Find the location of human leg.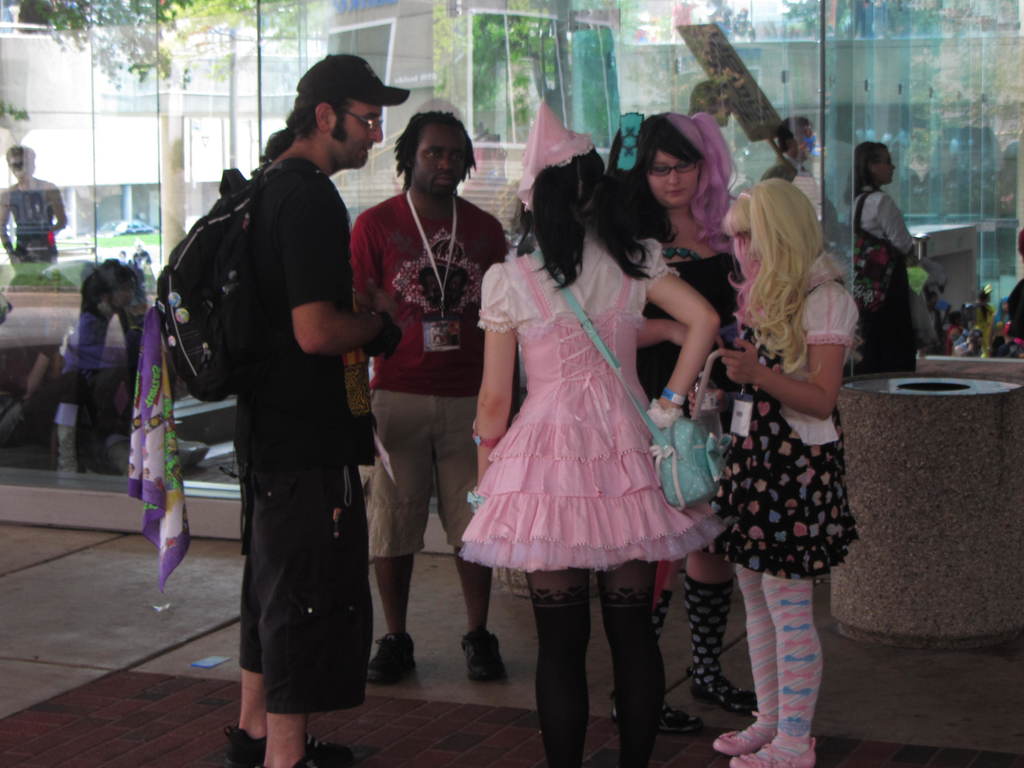
Location: x1=365, y1=365, x2=434, y2=685.
